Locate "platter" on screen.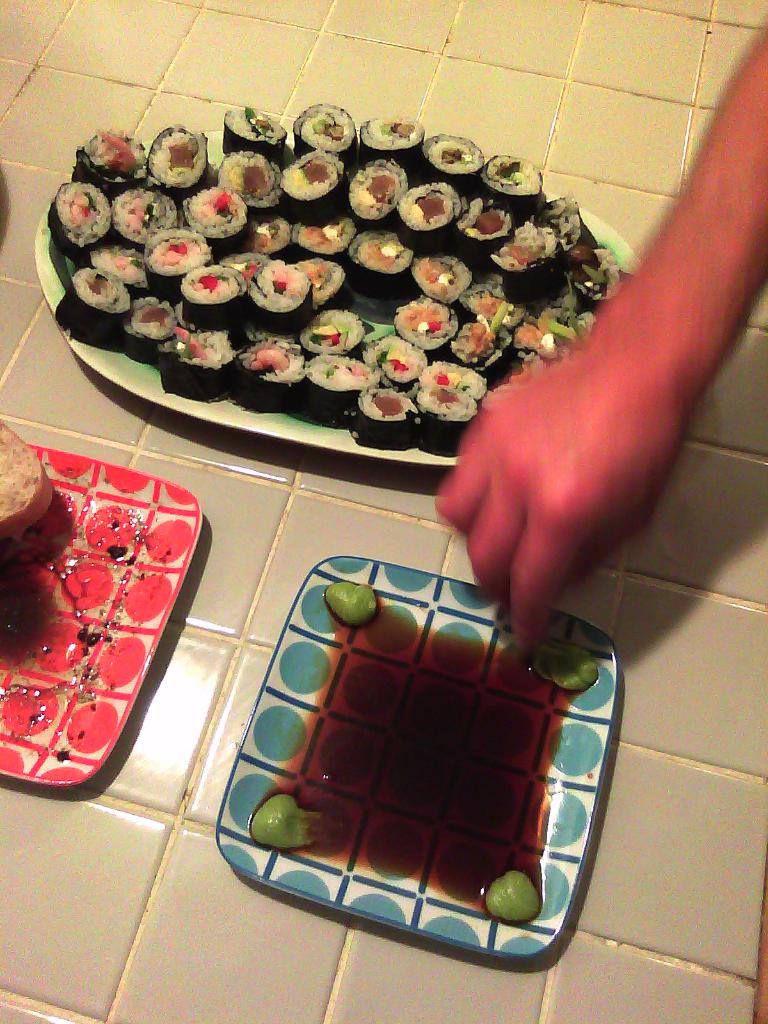
On screen at select_region(35, 127, 637, 468).
